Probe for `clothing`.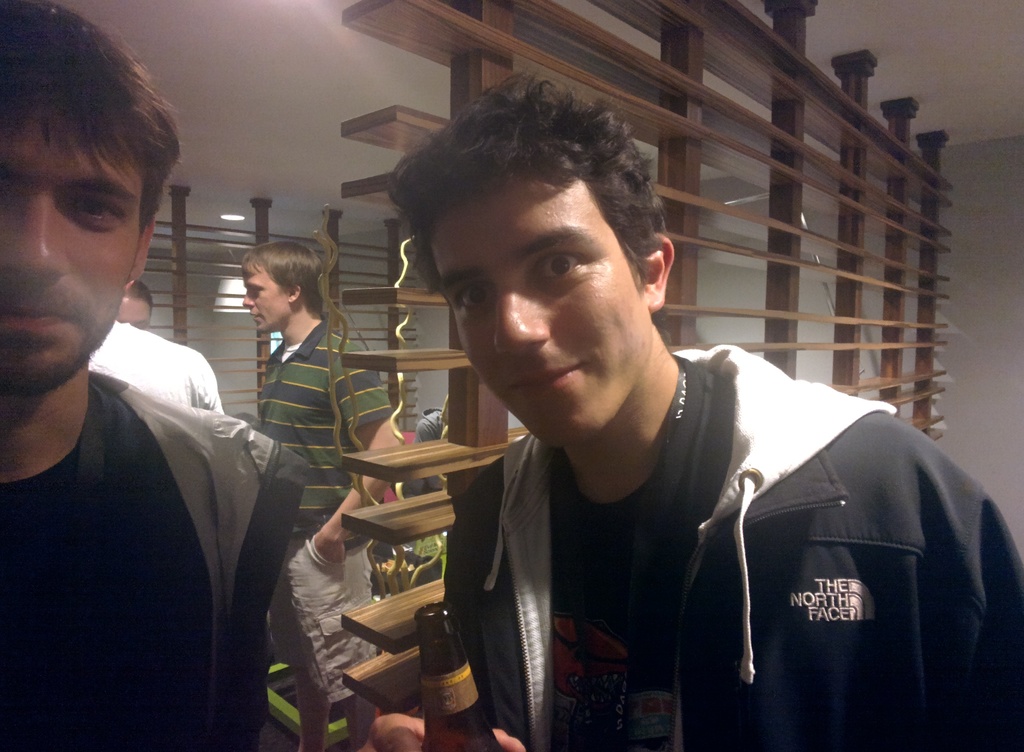
Probe result: [84, 323, 231, 407].
